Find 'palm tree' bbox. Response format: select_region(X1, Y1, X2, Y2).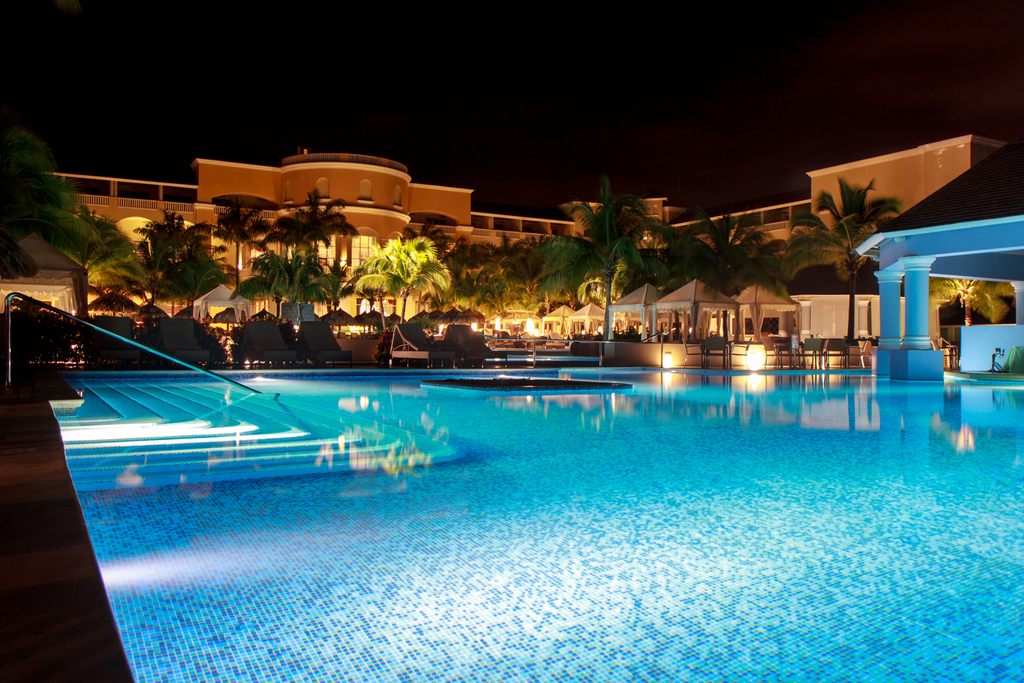
select_region(472, 245, 543, 307).
